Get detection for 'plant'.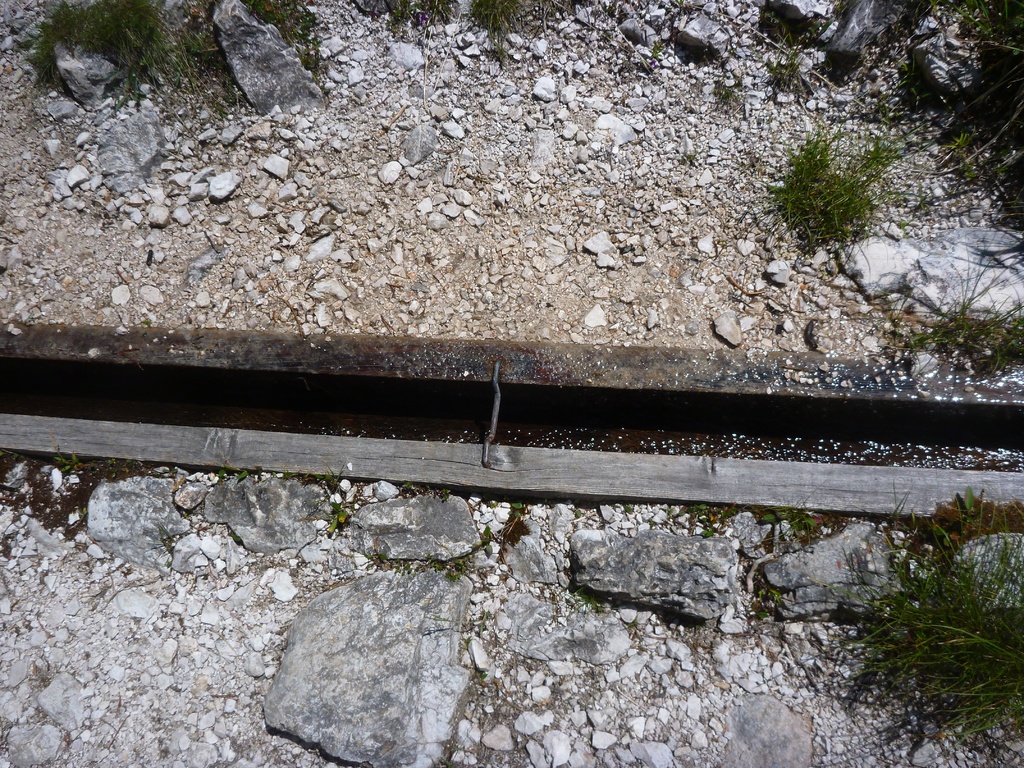
Detection: (left=56, top=452, right=79, bottom=479).
